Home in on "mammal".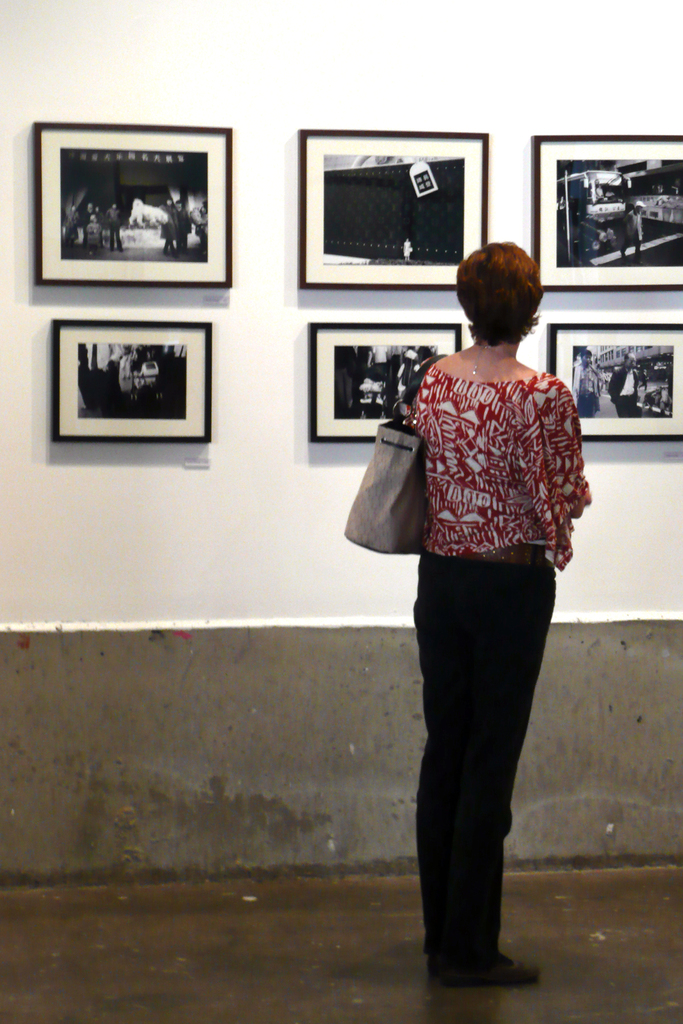
Homed in at <box>104,202,126,255</box>.
